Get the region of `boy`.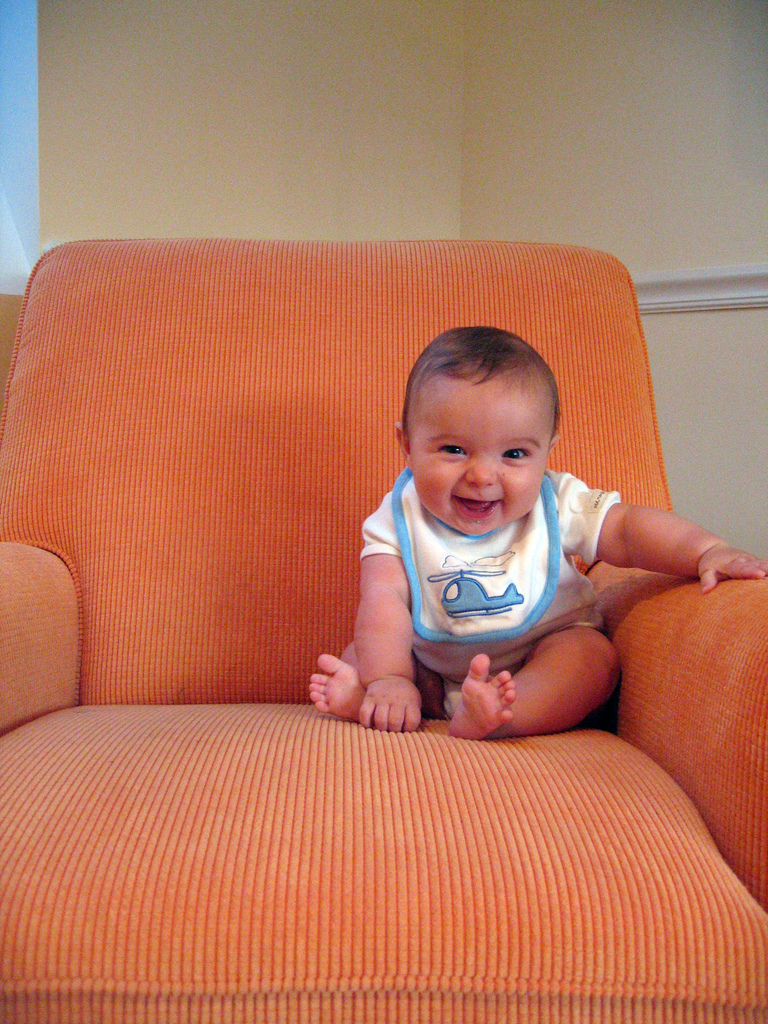
bbox=(309, 321, 767, 742).
